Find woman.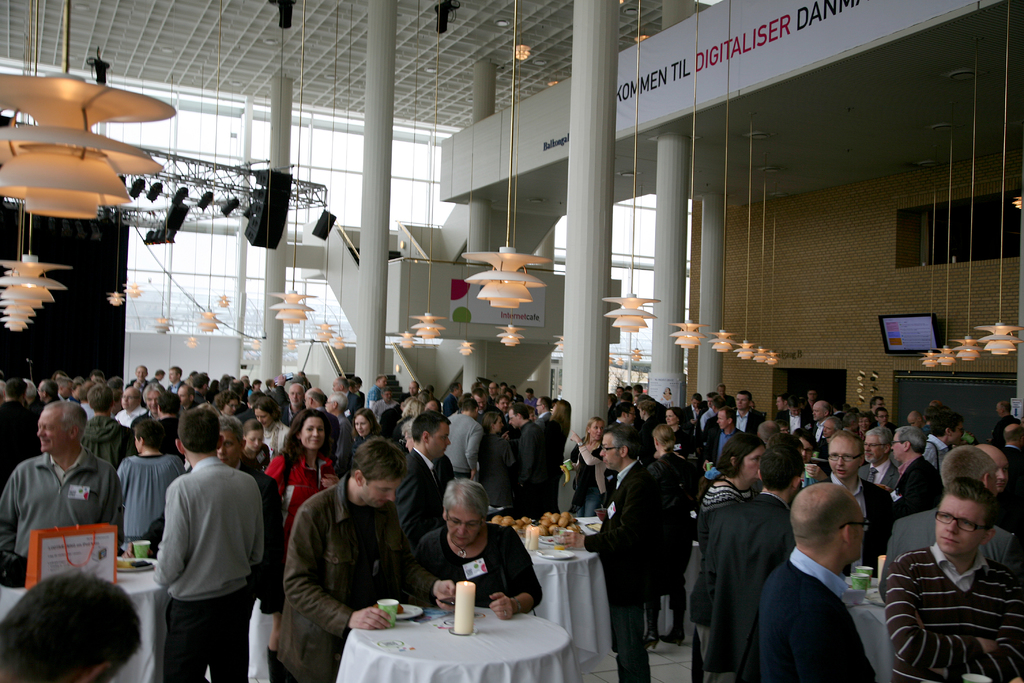
BBox(480, 411, 517, 501).
